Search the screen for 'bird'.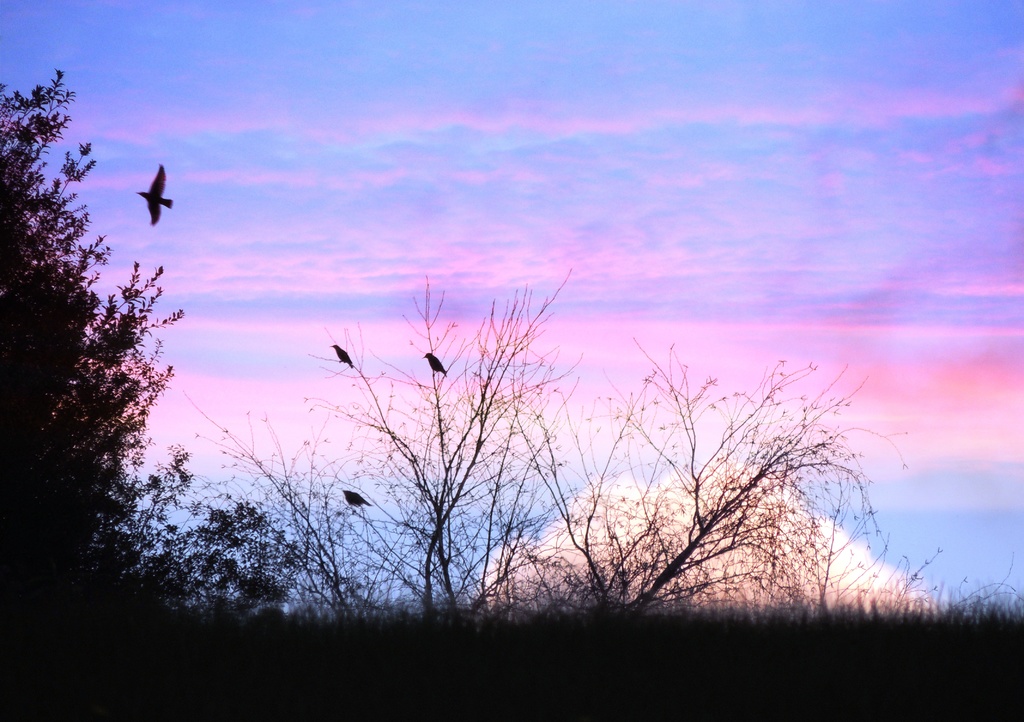
Found at [x1=132, y1=157, x2=173, y2=227].
